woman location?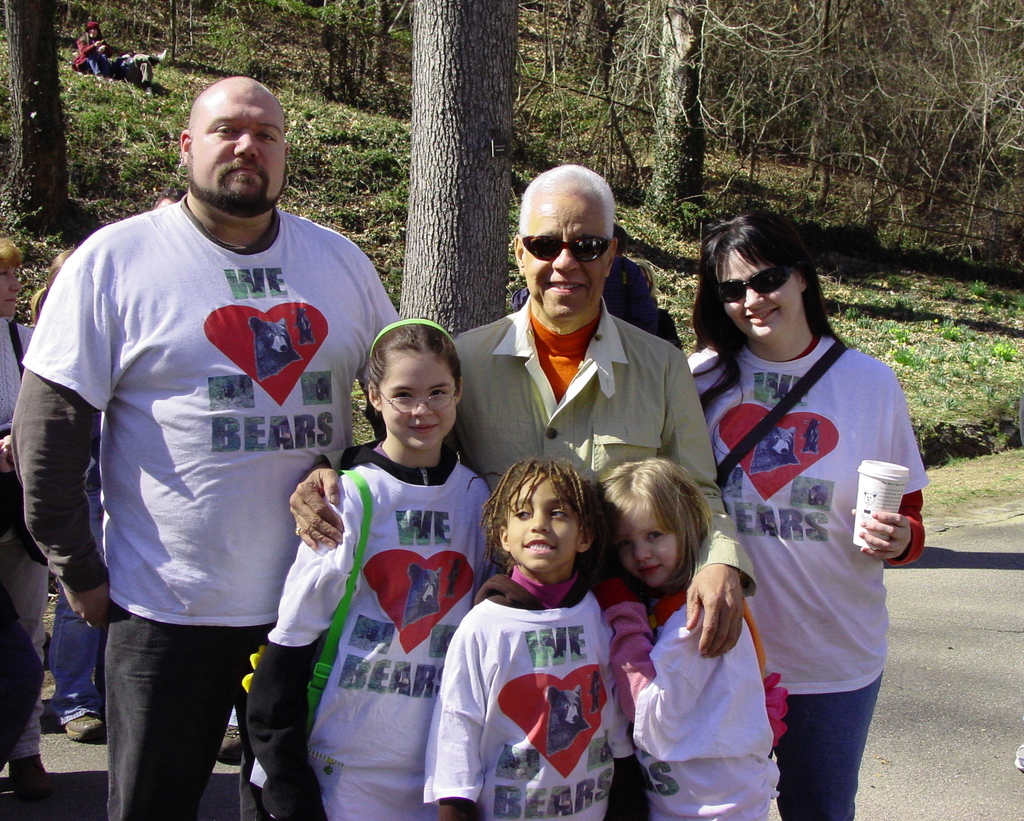
680 206 927 820
